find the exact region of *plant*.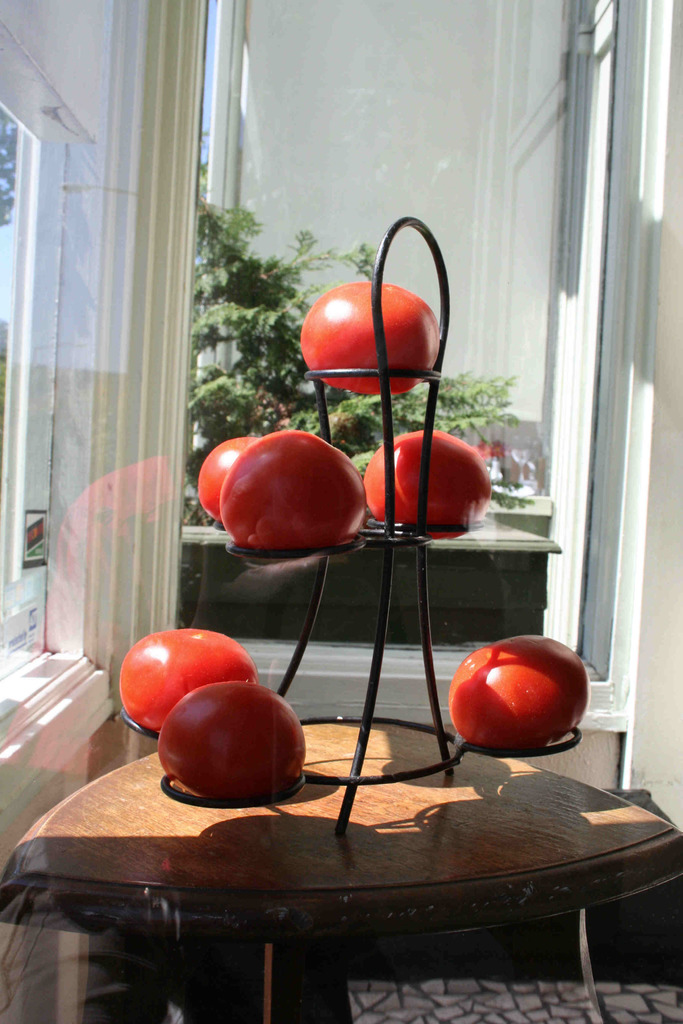
Exact region: l=174, t=134, r=547, b=476.
